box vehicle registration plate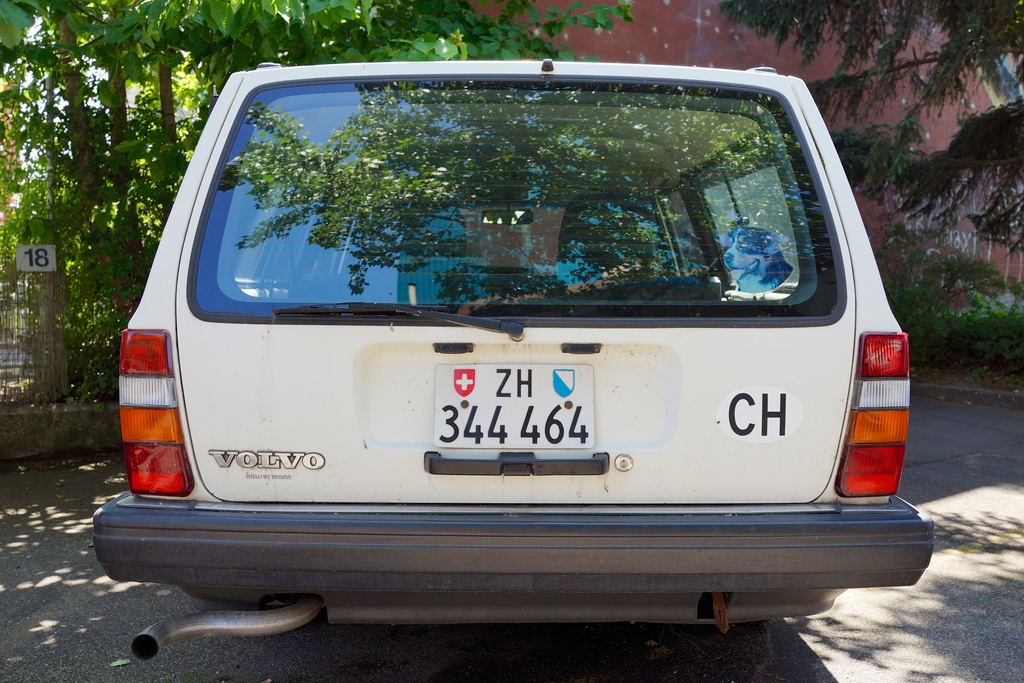
(left=417, top=362, right=621, bottom=482)
